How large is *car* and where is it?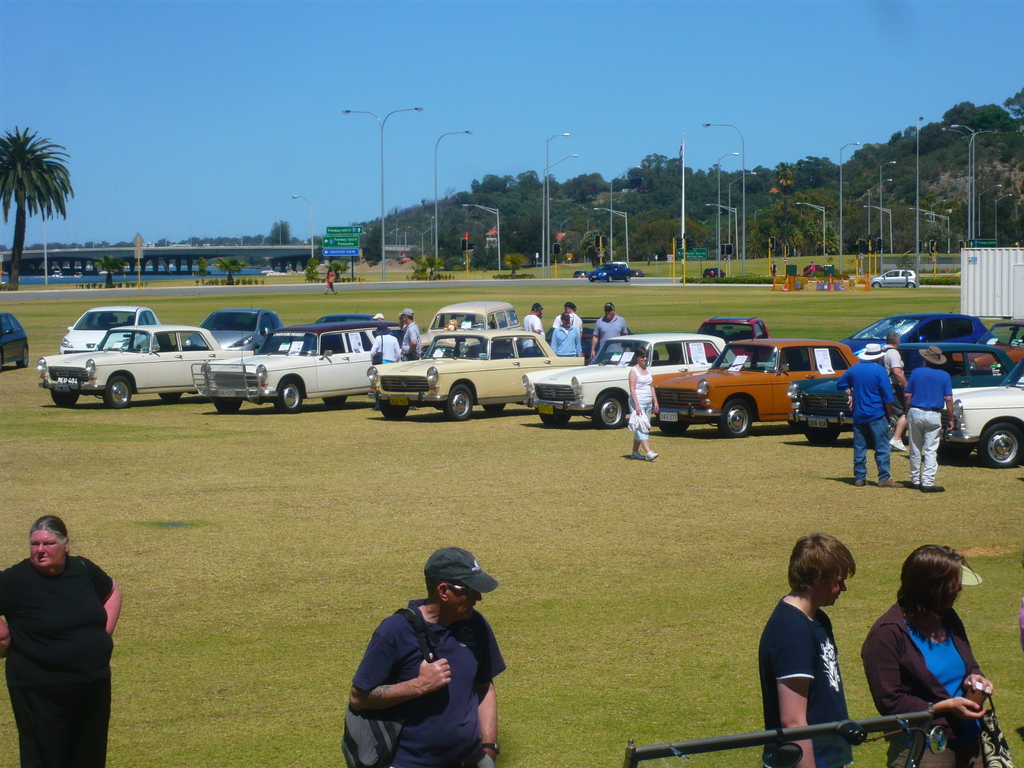
Bounding box: detection(524, 340, 741, 433).
